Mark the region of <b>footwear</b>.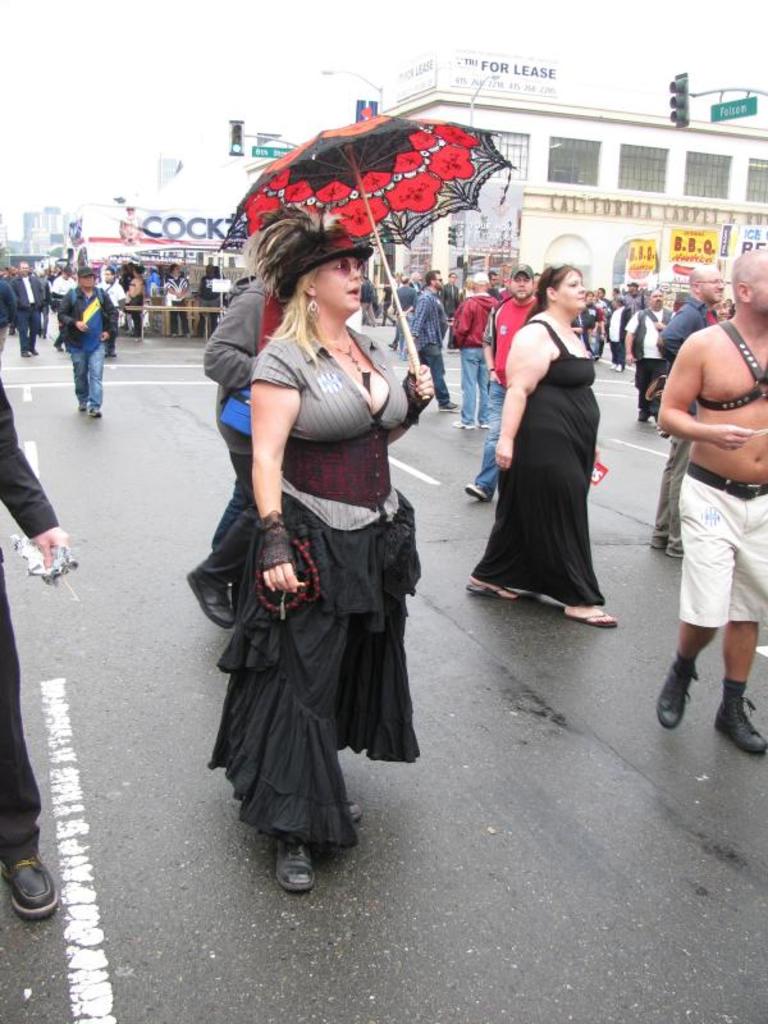
Region: {"left": 0, "top": 850, "right": 59, "bottom": 927}.
